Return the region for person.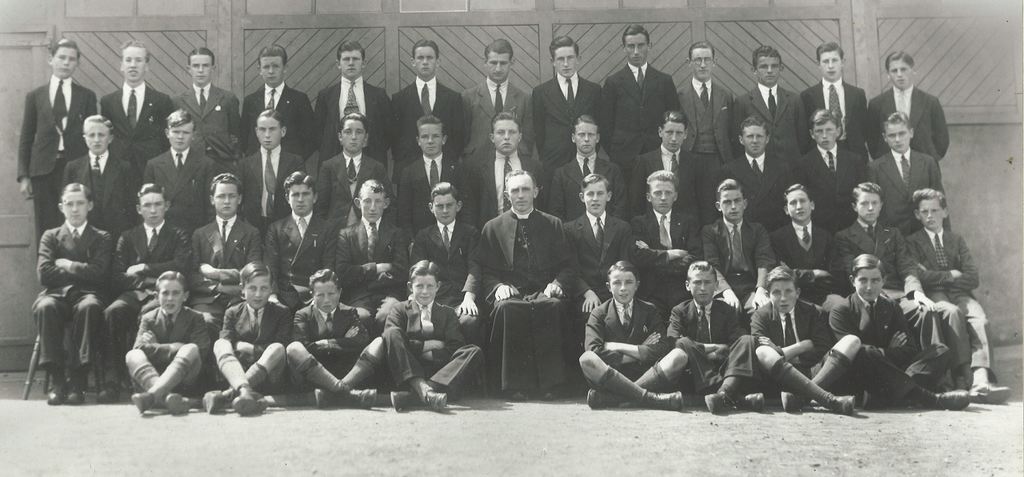
118, 244, 204, 419.
